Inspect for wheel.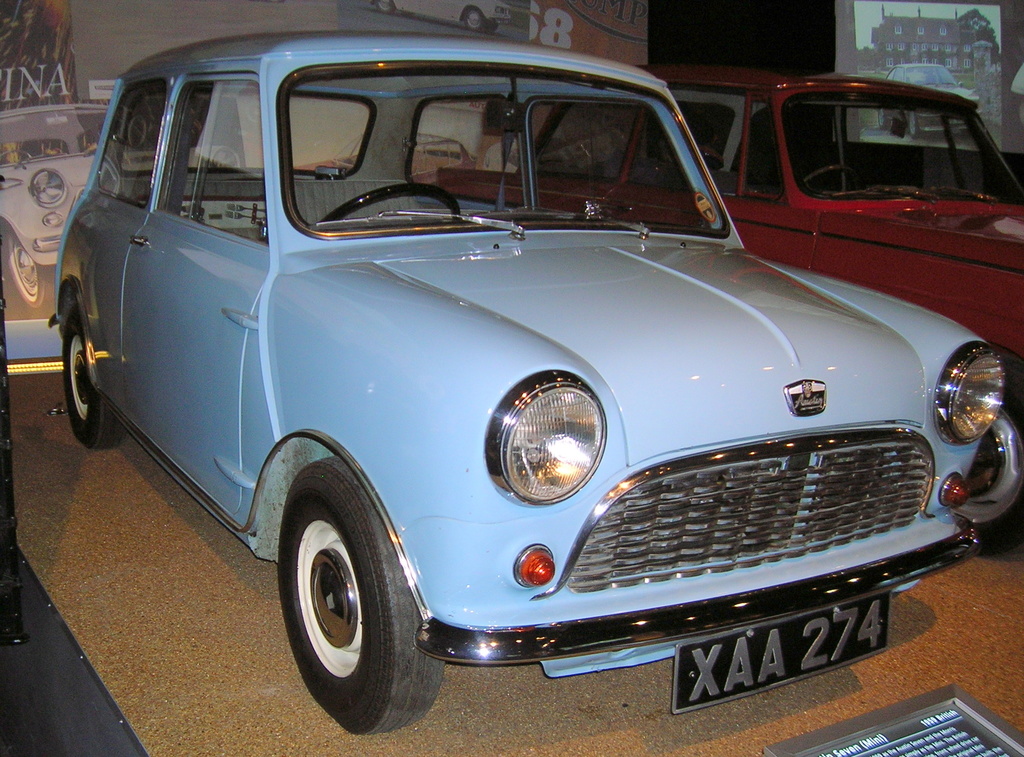
Inspection: (63, 314, 123, 444).
